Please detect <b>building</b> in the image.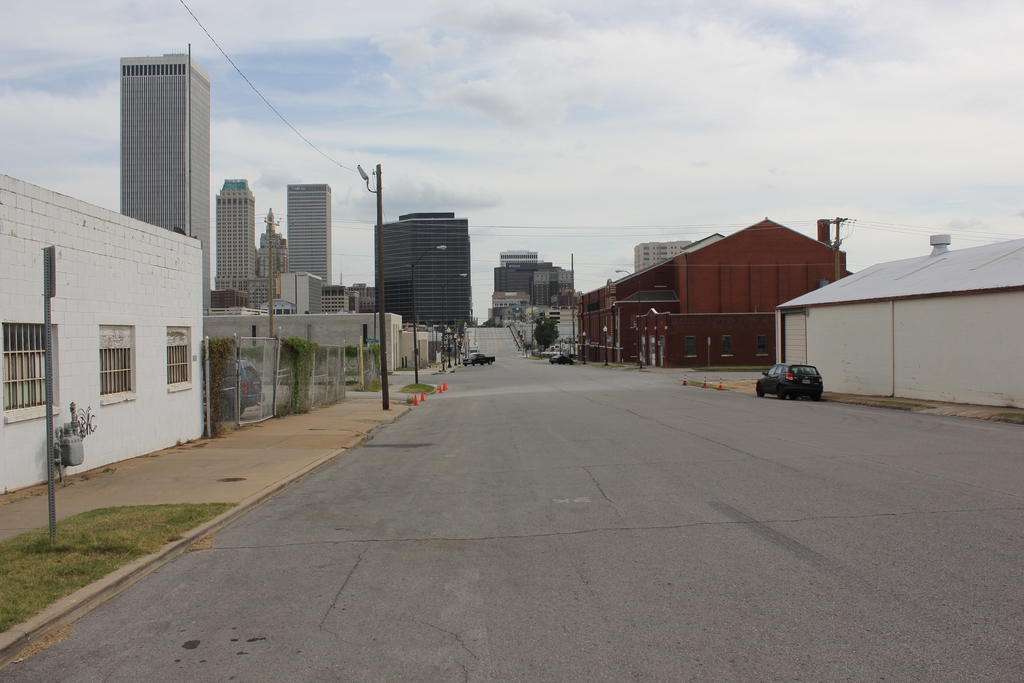
bbox(210, 174, 255, 303).
